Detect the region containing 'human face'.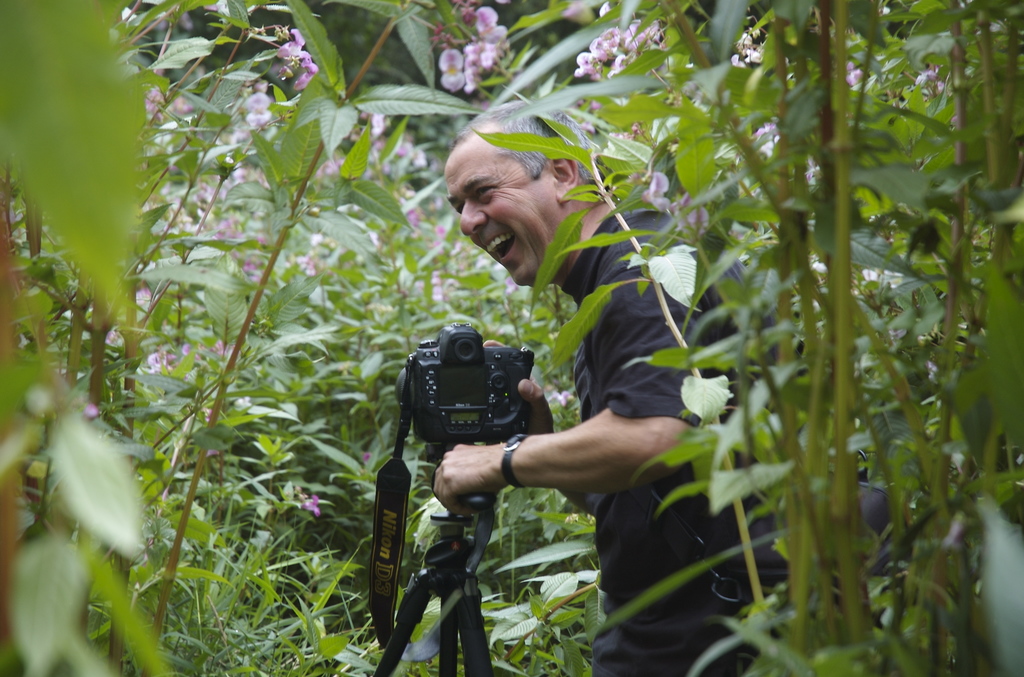
rect(452, 144, 554, 284).
